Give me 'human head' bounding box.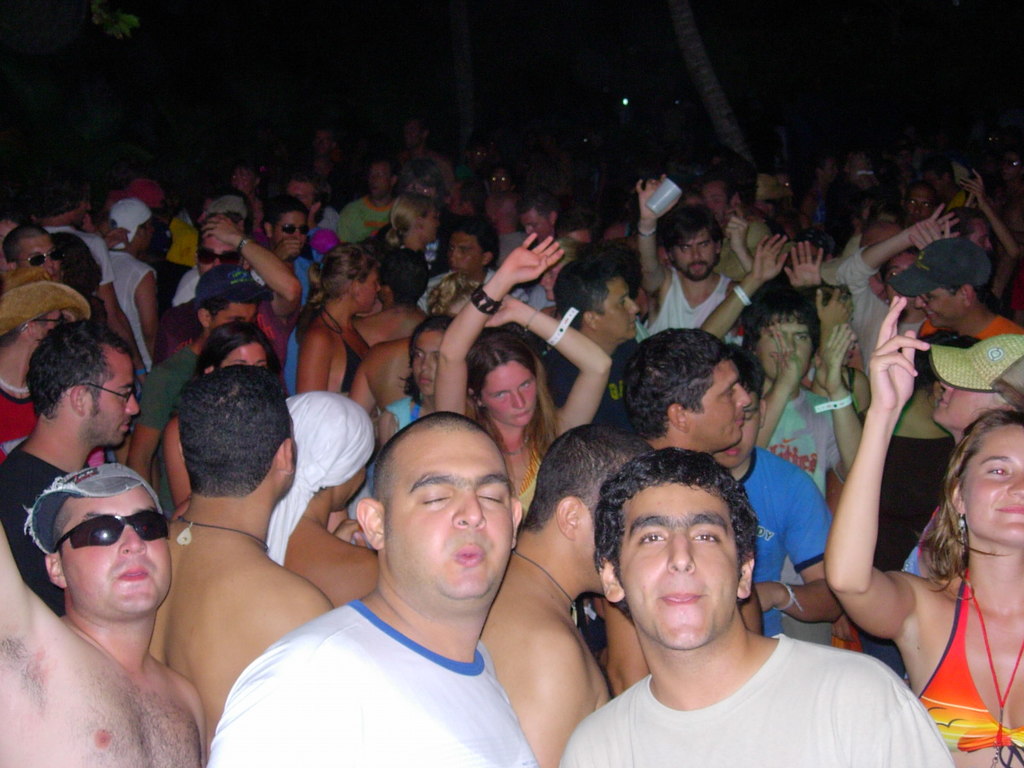
region(311, 130, 336, 161).
